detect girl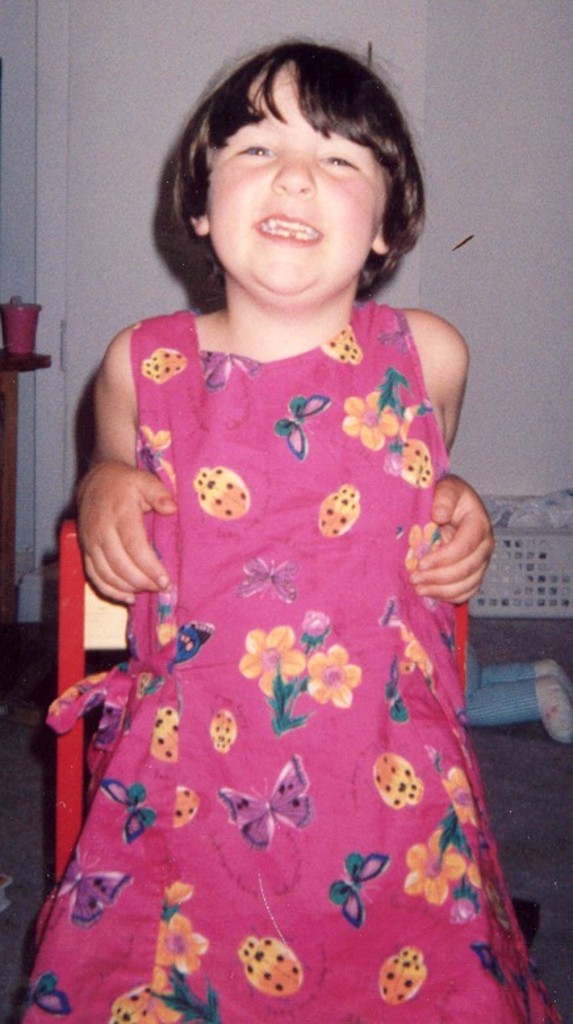
BBox(18, 25, 565, 1020)
